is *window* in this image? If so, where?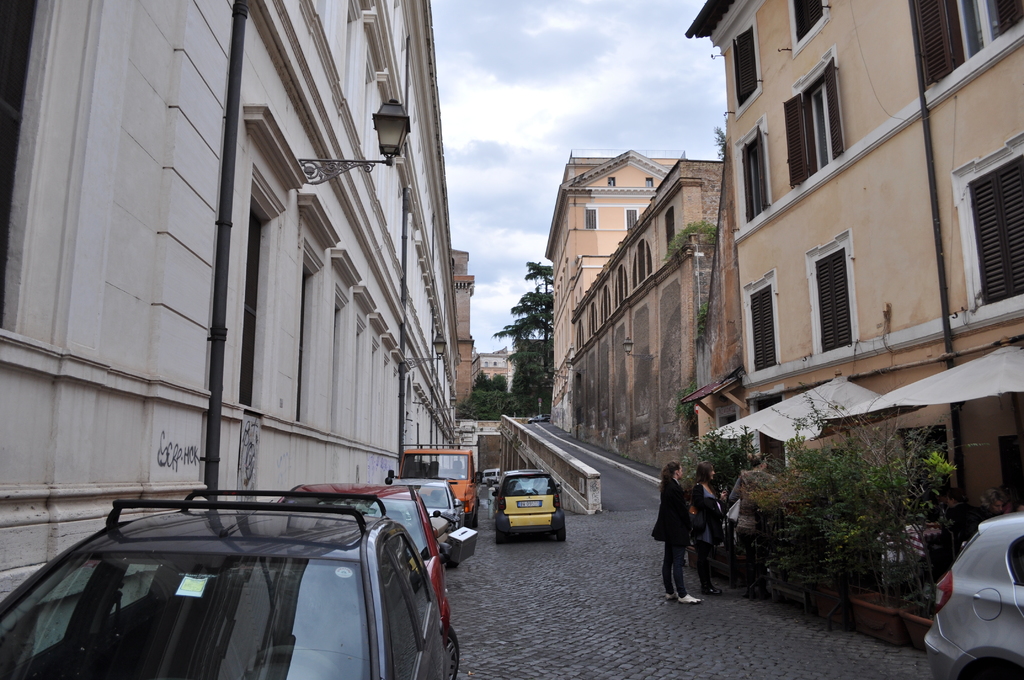
Yes, at (left=892, top=428, right=955, bottom=485).
